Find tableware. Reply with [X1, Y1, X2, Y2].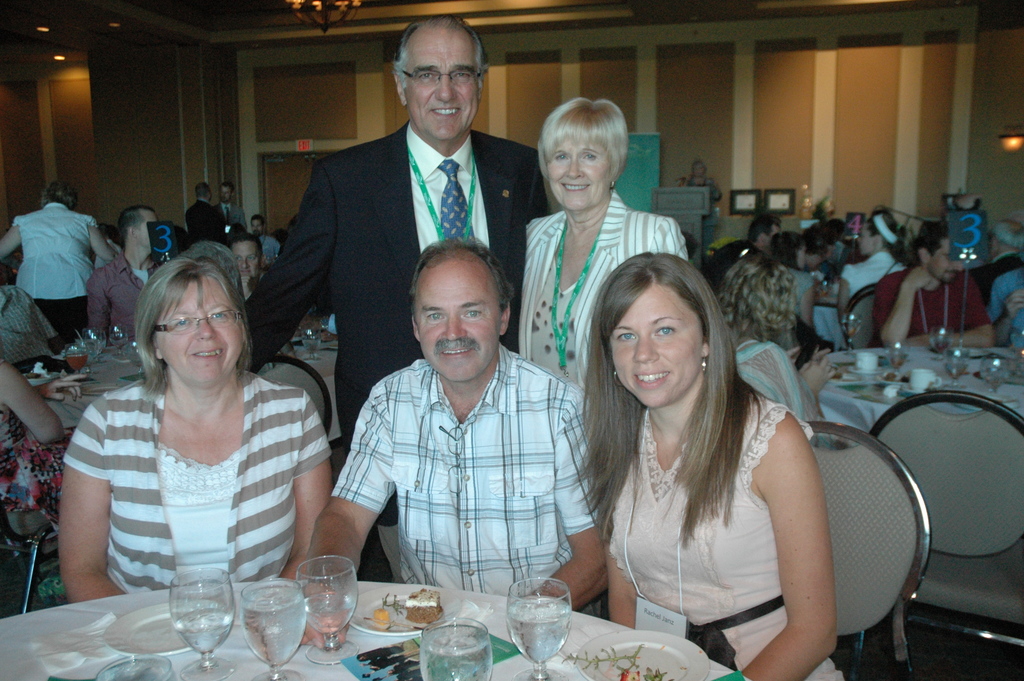
[575, 628, 710, 680].
